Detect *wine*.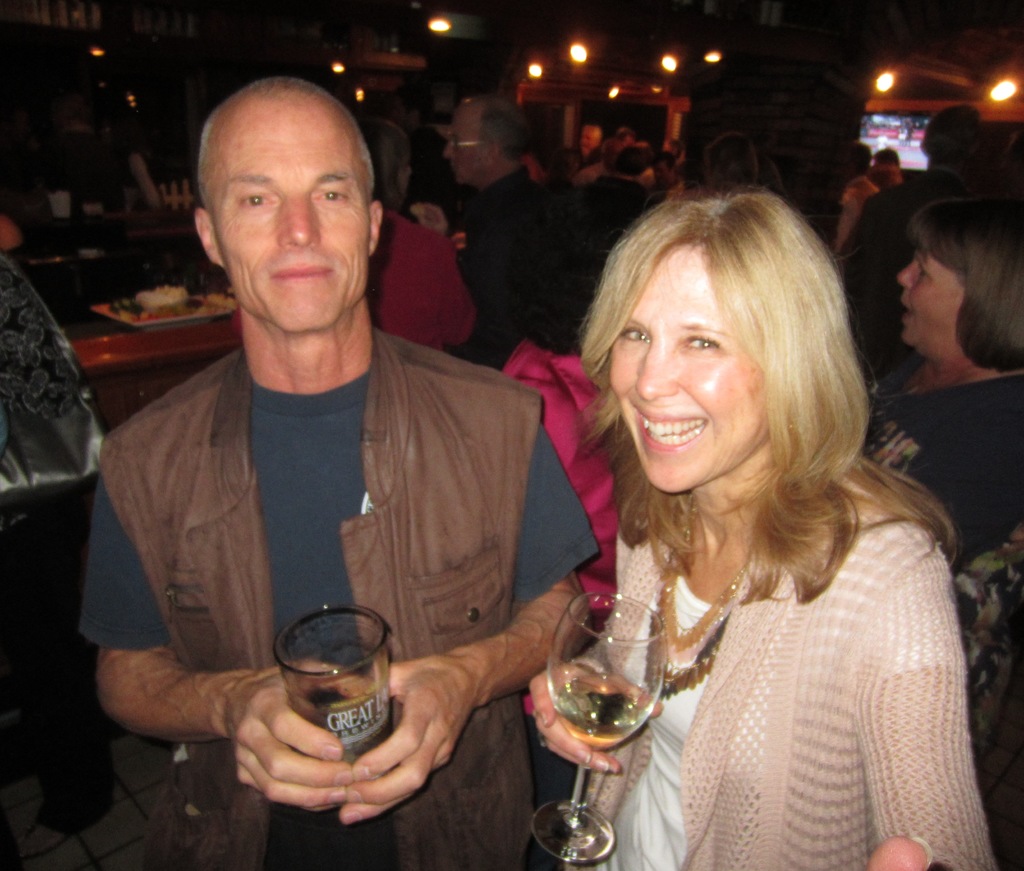
Detected at locate(287, 692, 394, 758).
